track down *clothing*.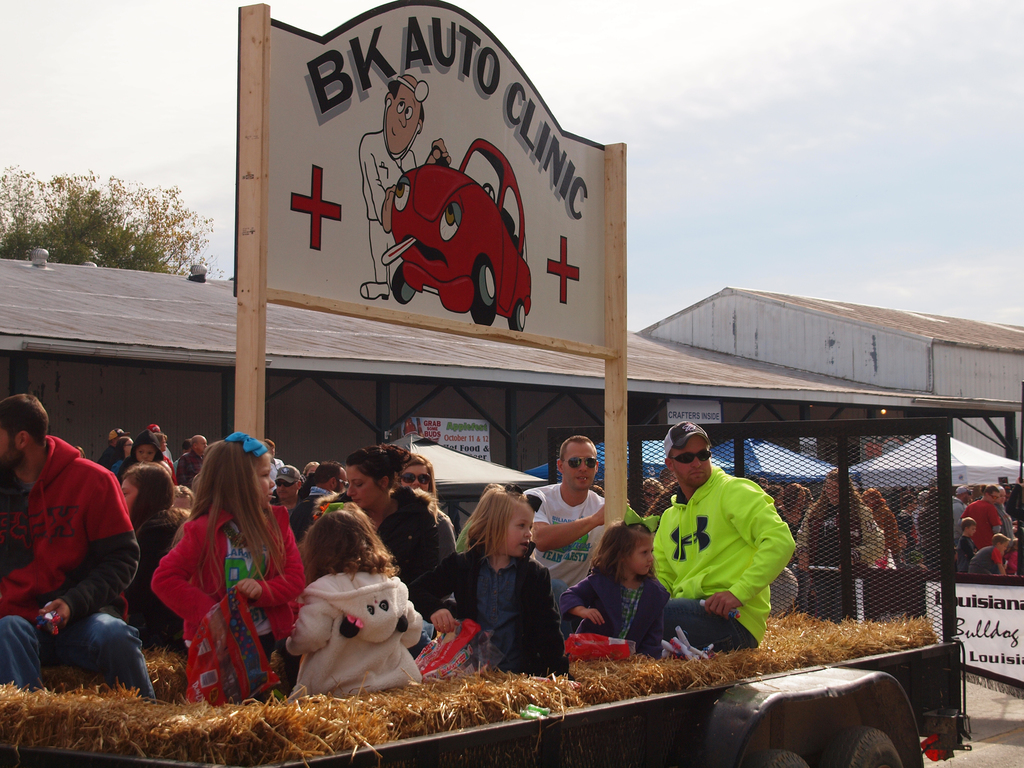
Tracked to [404,536,574,682].
